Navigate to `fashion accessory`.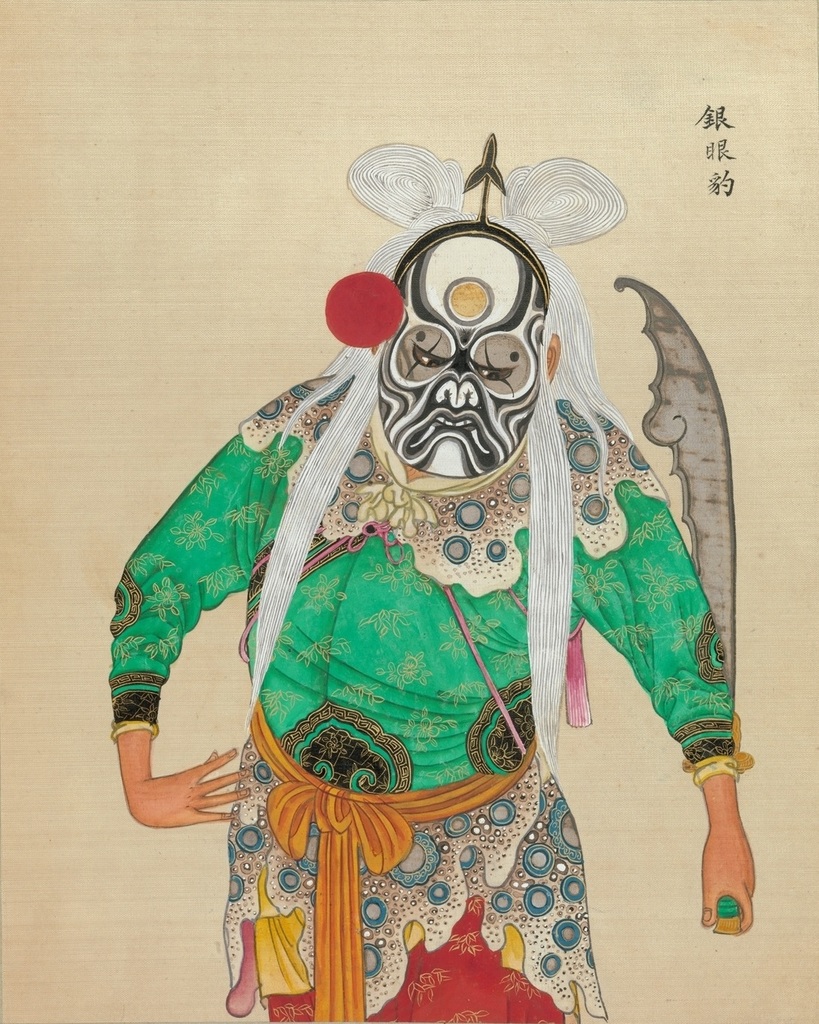
Navigation target: x1=117 y1=725 x2=161 y2=742.
